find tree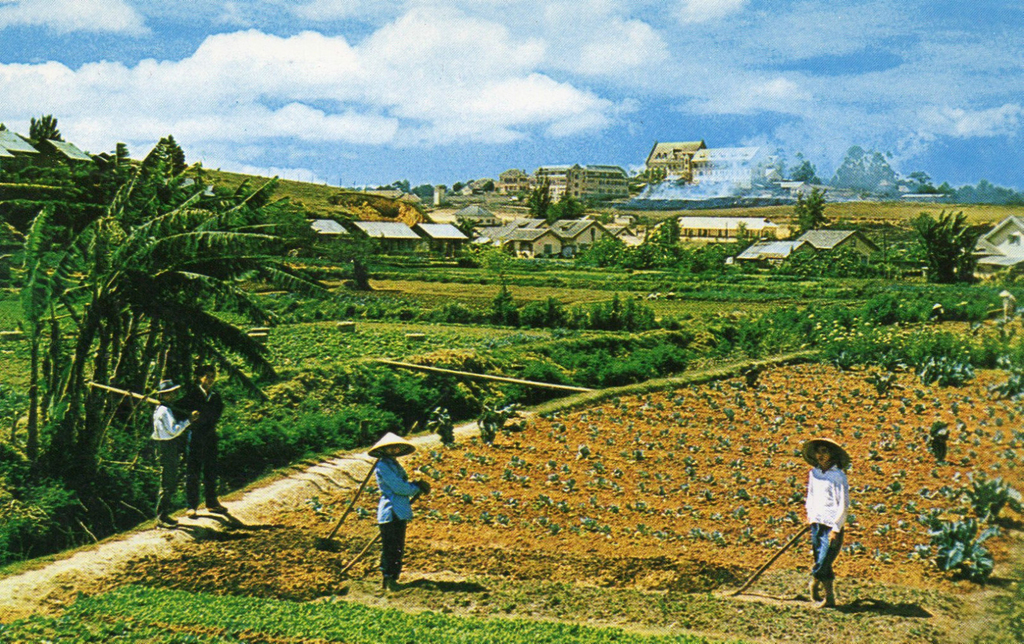
{"left": 795, "top": 187, "right": 834, "bottom": 229}
